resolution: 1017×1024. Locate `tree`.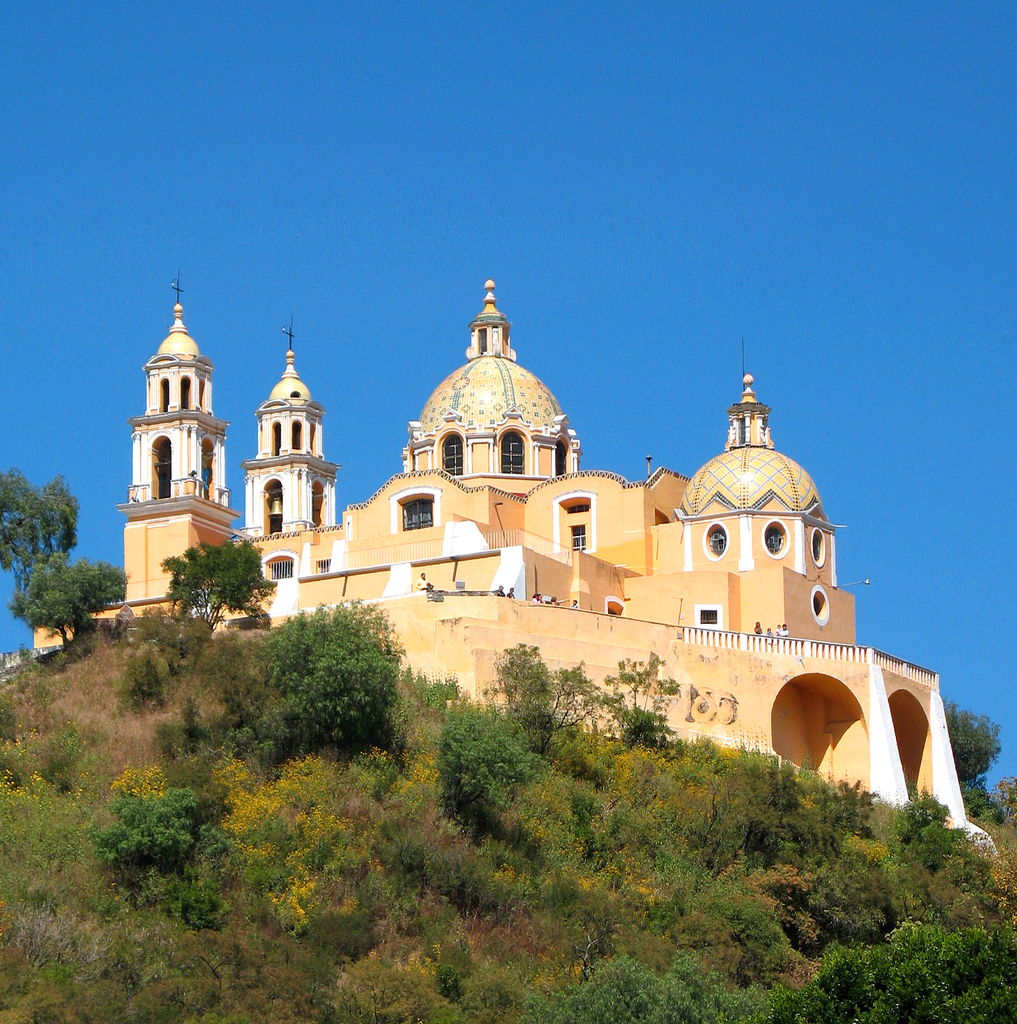
box(0, 470, 80, 603).
